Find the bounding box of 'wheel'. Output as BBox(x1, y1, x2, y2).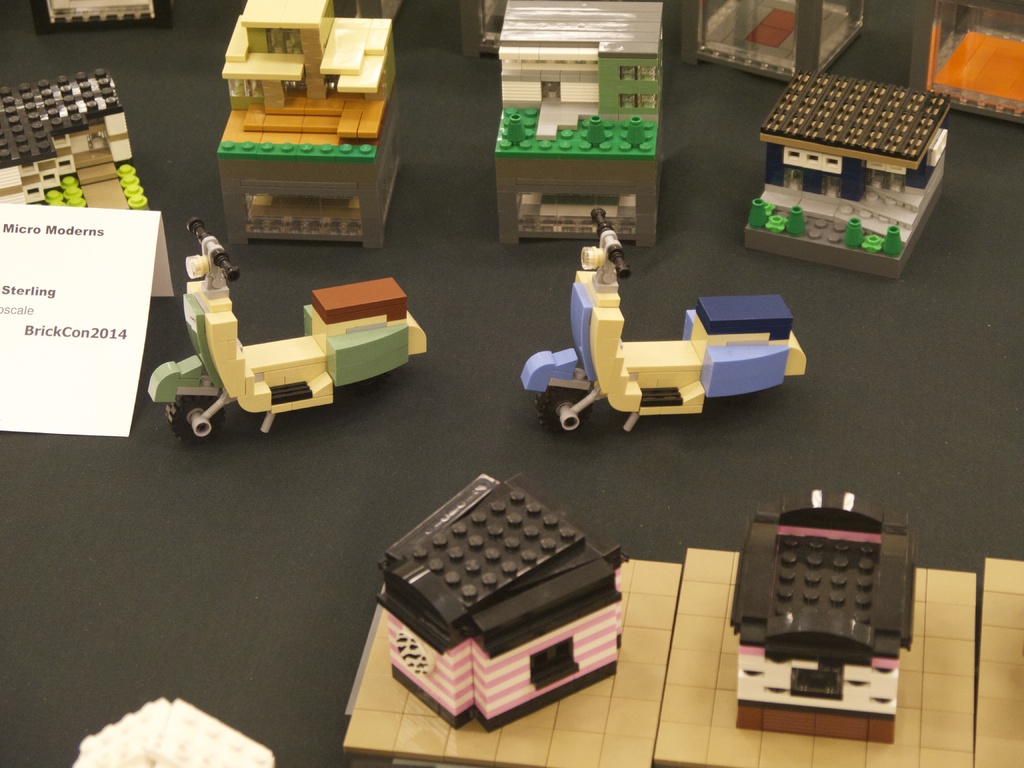
BBox(531, 379, 597, 432).
